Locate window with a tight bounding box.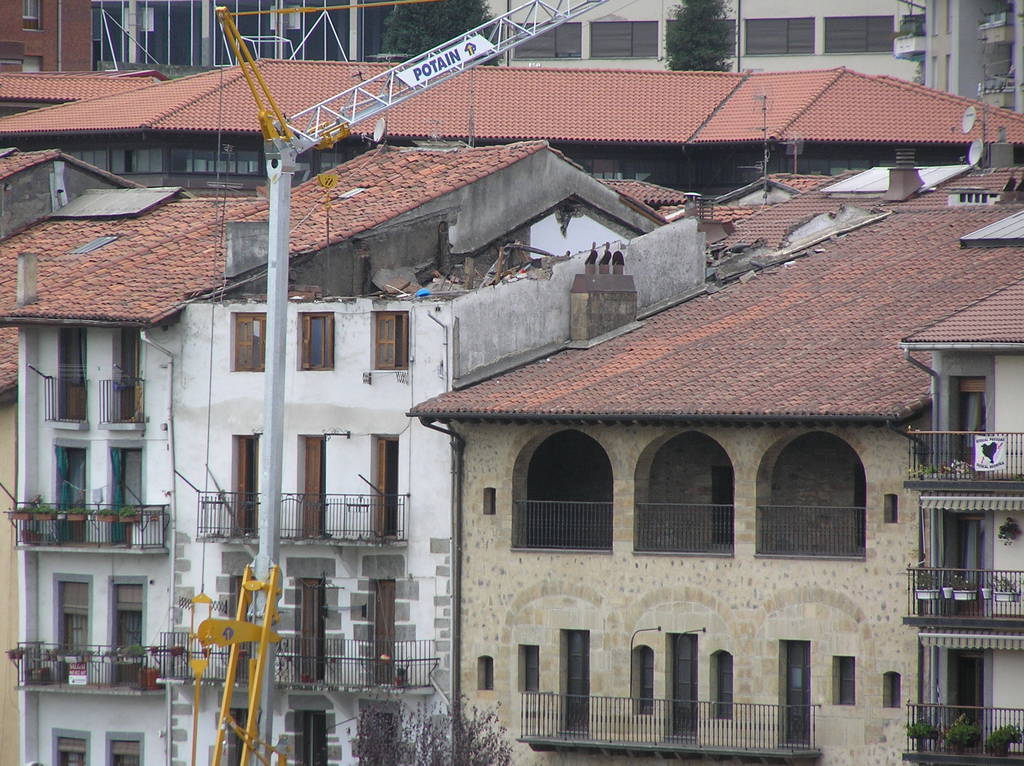
l=49, t=577, r=93, b=667.
